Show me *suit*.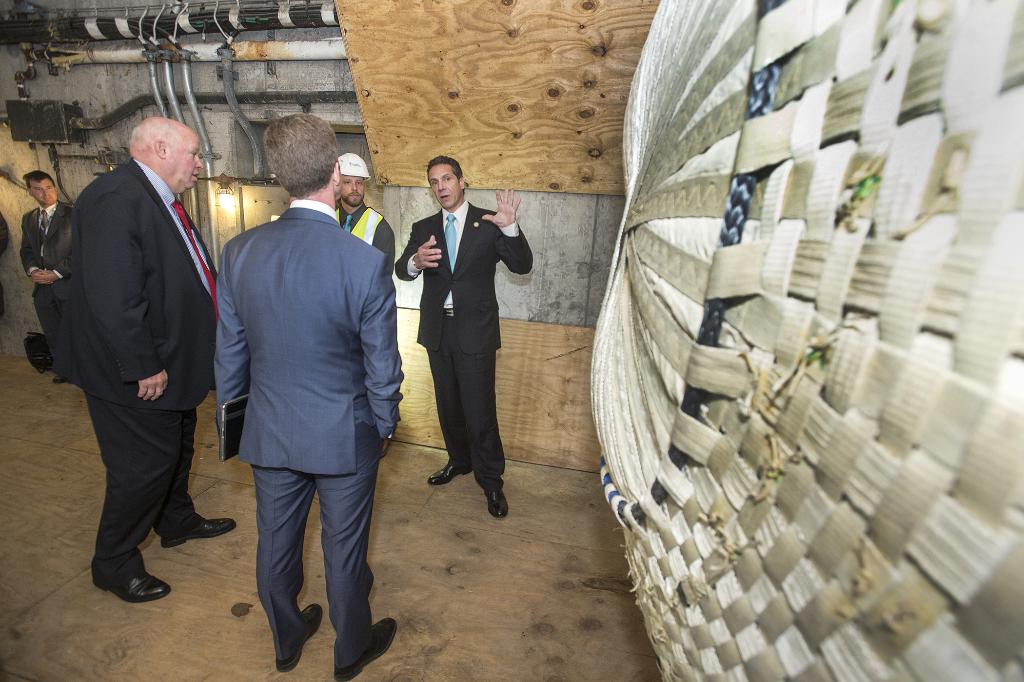
*suit* is here: 394, 204, 537, 489.
